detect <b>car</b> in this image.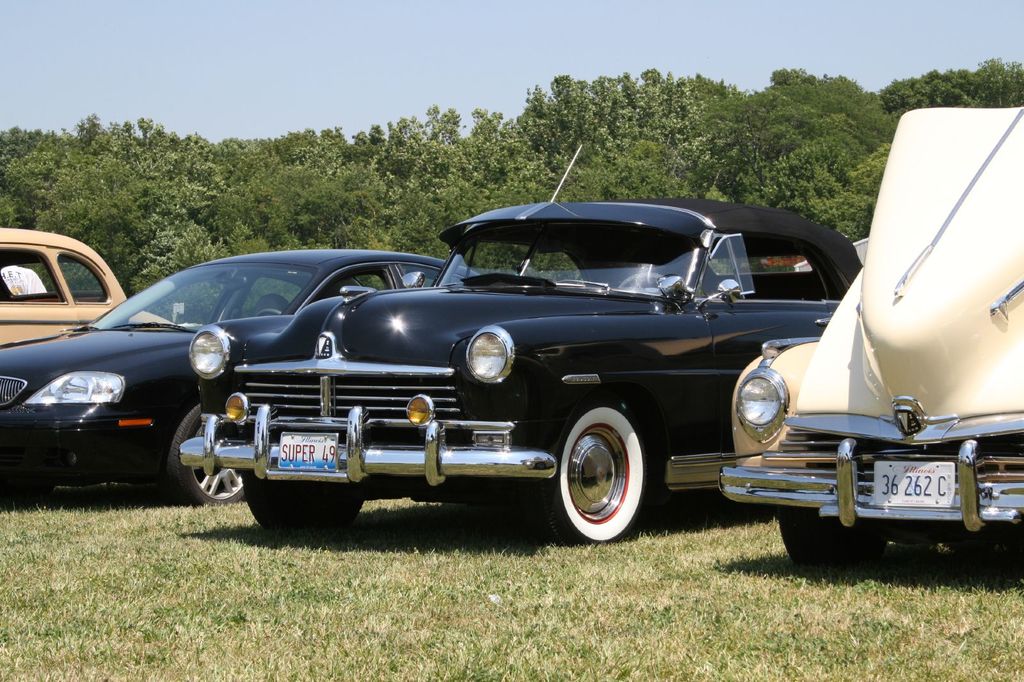
Detection: bbox=(756, 129, 1023, 569).
